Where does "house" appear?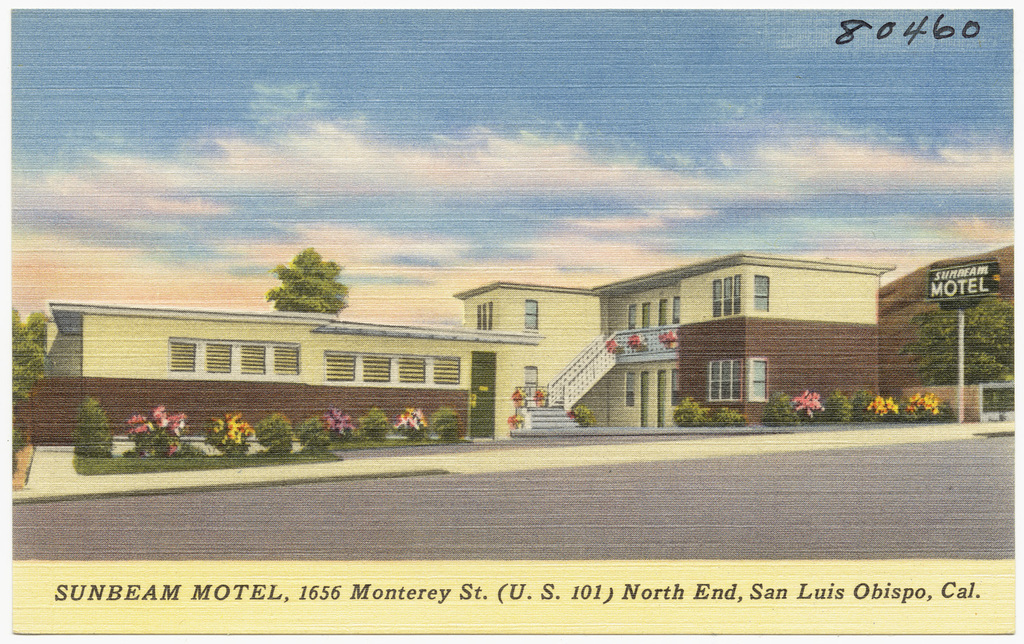
Appears at pyautogui.locateOnScreen(7, 296, 556, 438).
